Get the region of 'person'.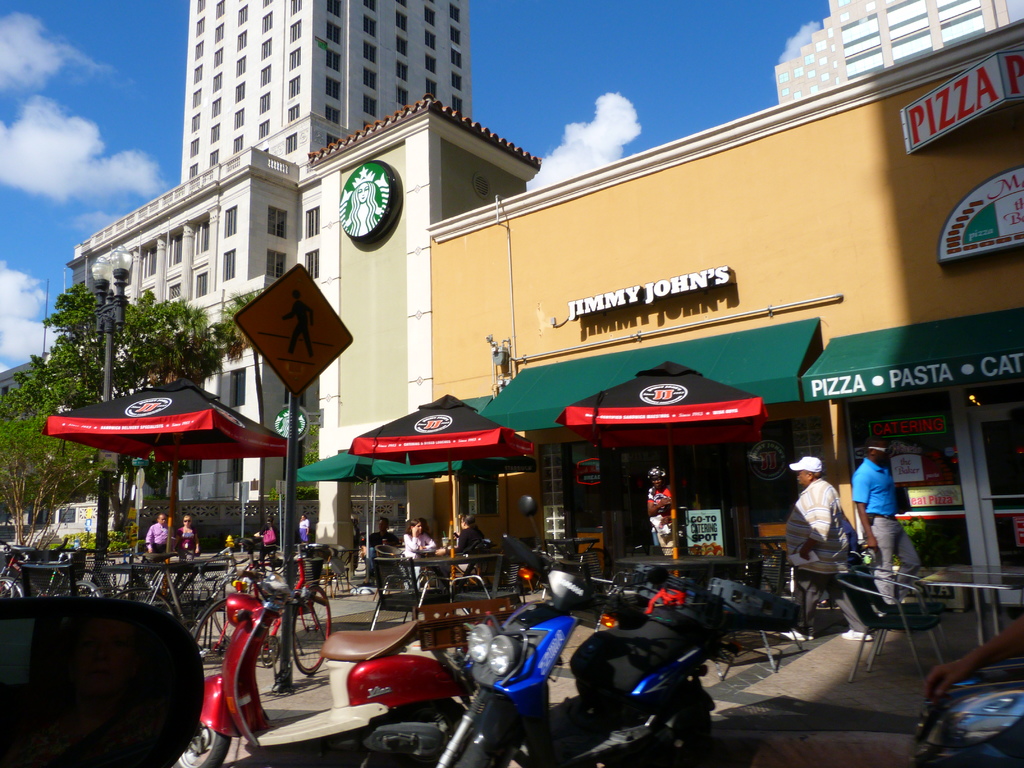
box(786, 435, 865, 643).
